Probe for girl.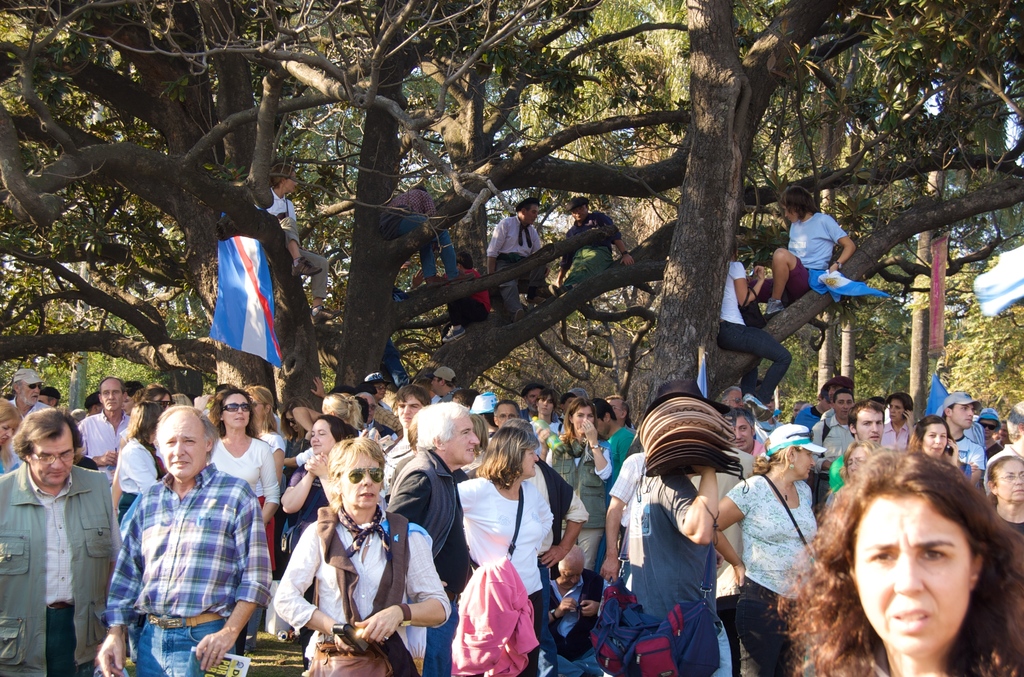
Probe result: box=[459, 430, 552, 676].
